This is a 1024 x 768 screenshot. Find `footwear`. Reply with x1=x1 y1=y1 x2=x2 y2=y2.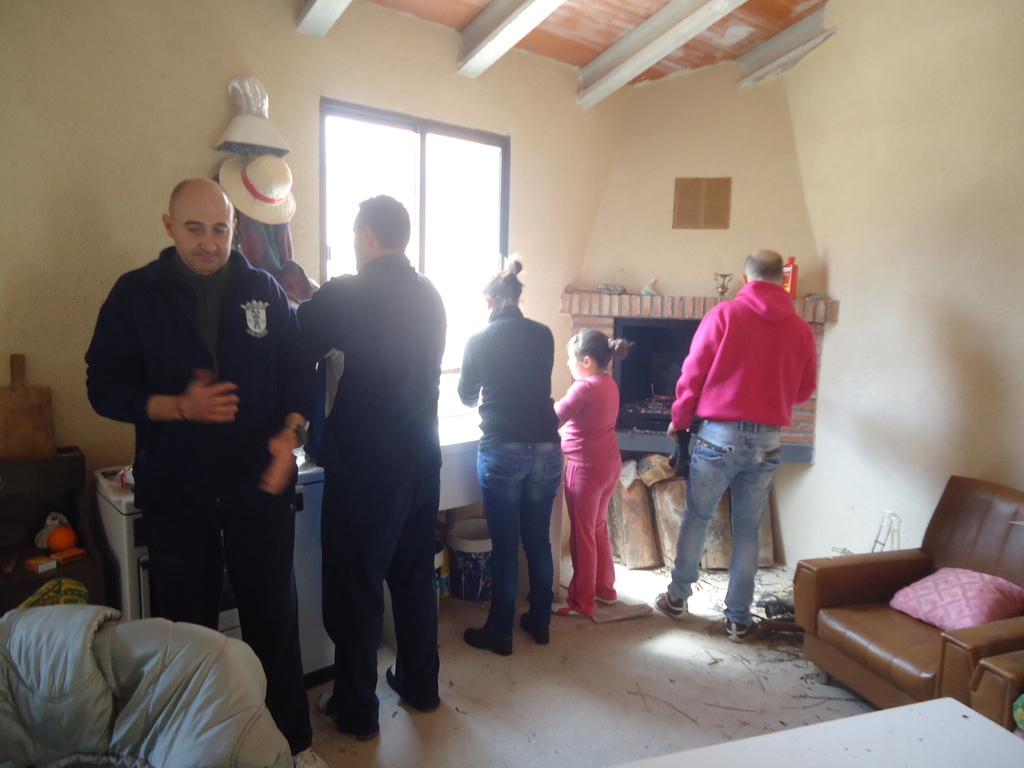
x1=648 y1=593 x2=684 y2=625.
